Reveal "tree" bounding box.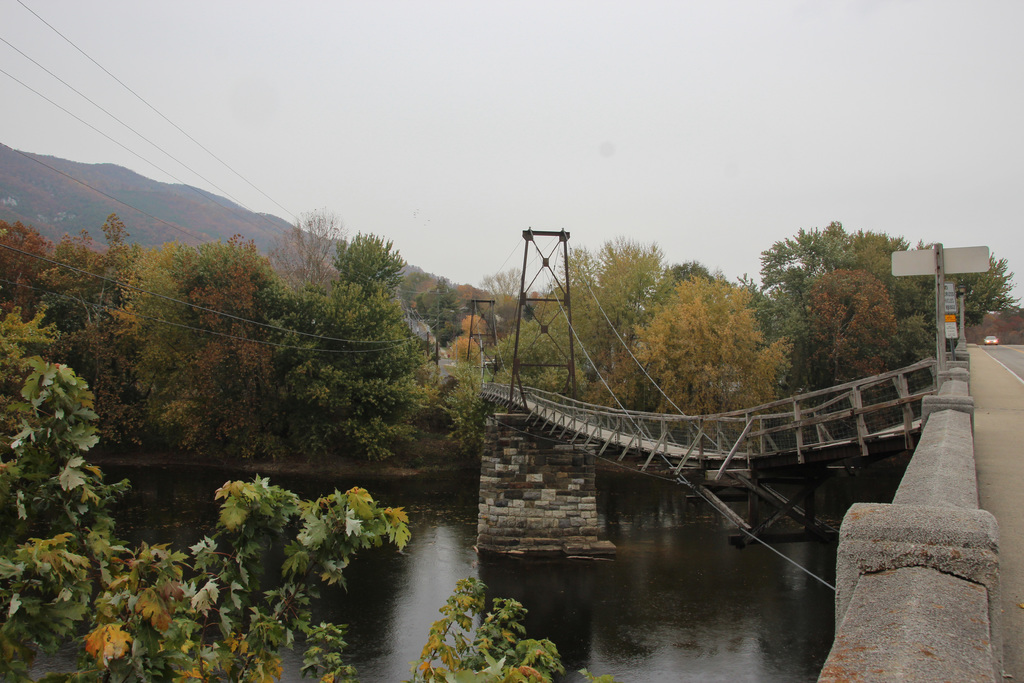
Revealed: locate(0, 359, 614, 682).
